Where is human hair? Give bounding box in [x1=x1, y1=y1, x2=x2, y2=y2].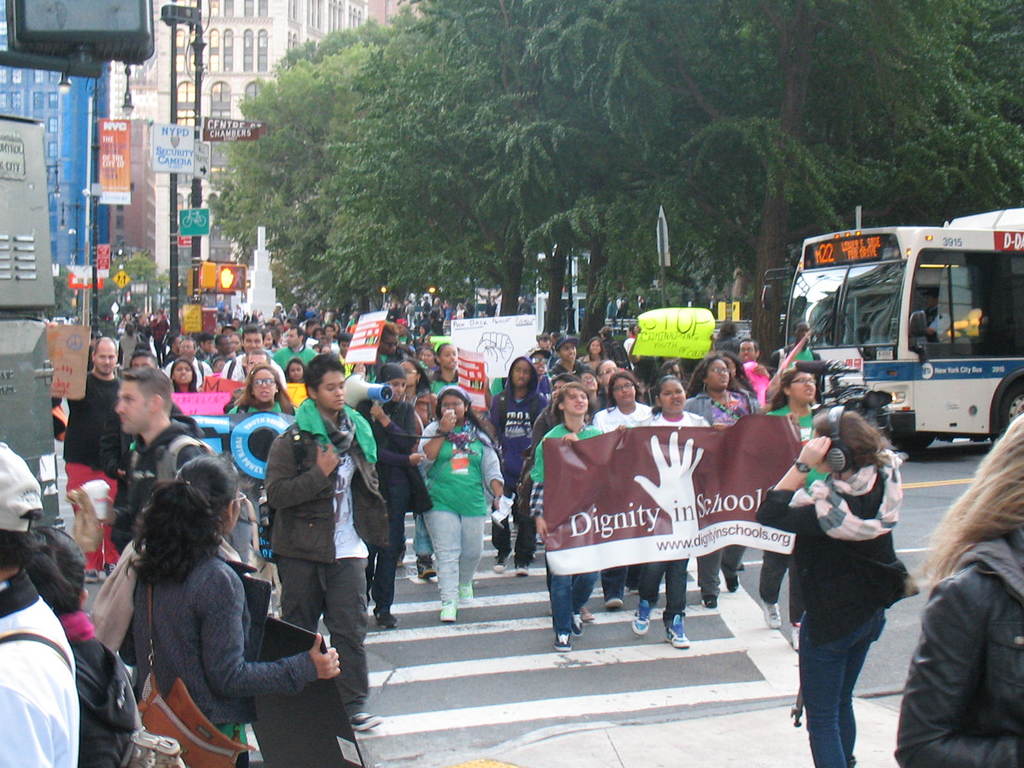
[x1=127, y1=348, x2=157, y2=368].
